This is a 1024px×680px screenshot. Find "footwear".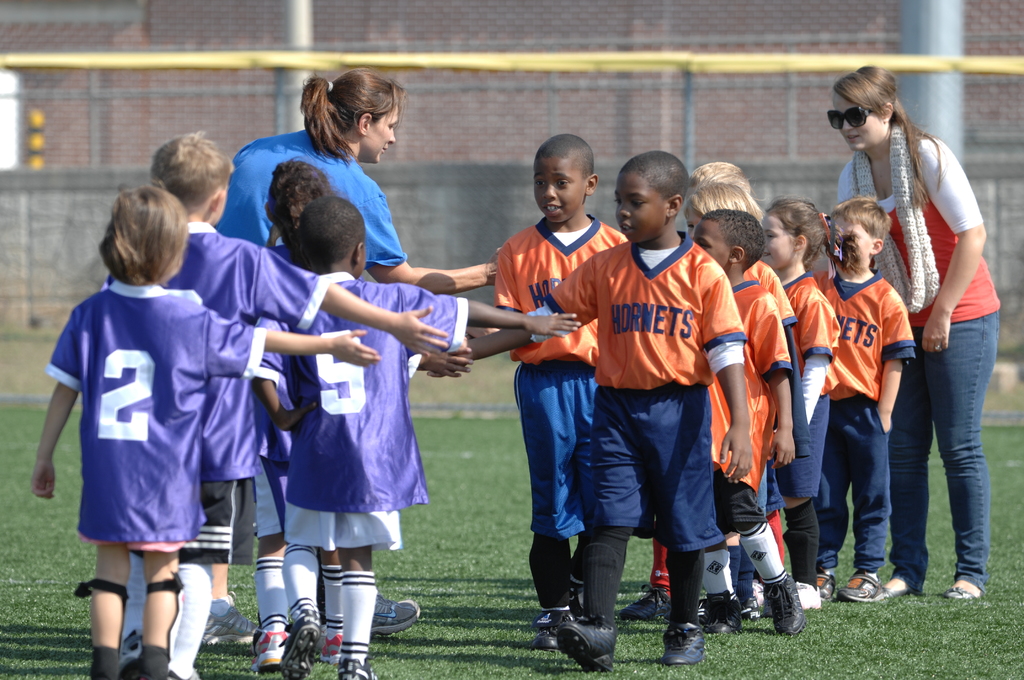
Bounding box: <region>661, 623, 705, 662</region>.
